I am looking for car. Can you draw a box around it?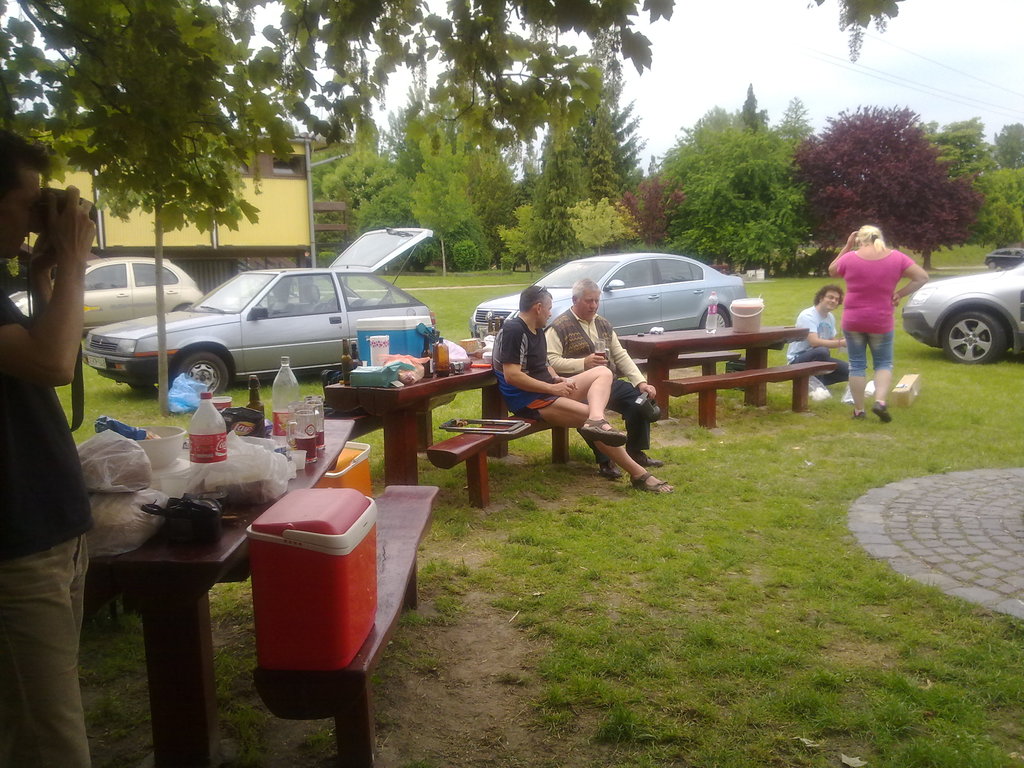
Sure, the bounding box is {"x1": 985, "y1": 246, "x2": 1023, "y2": 269}.
